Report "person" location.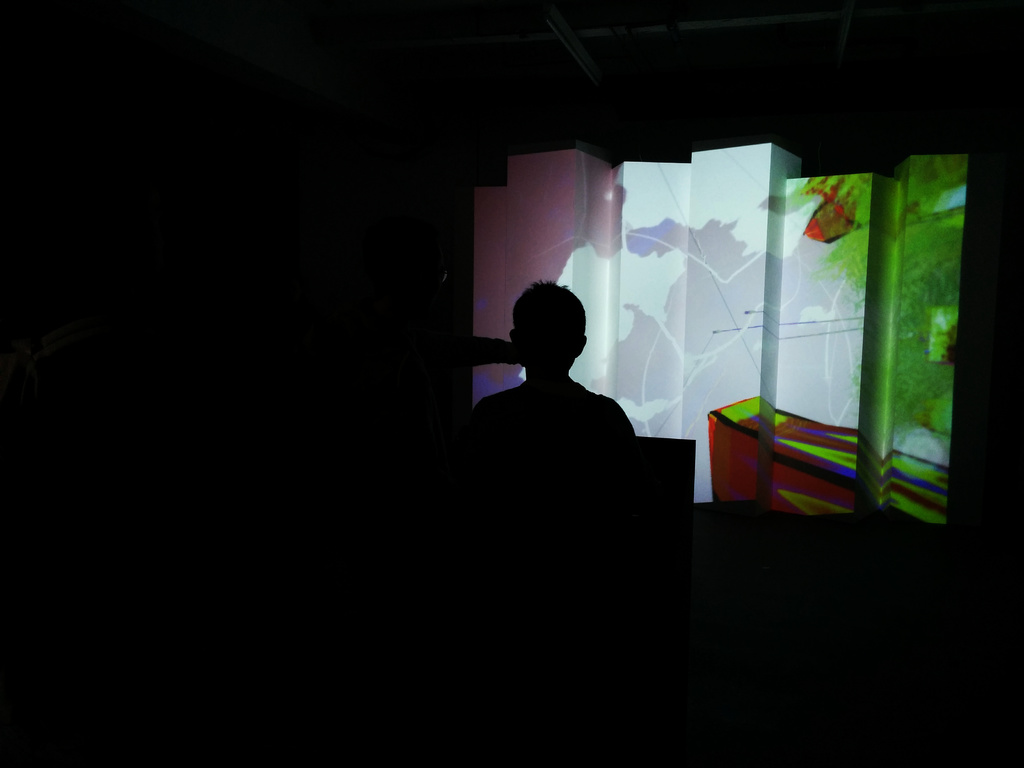
Report: [465, 275, 639, 491].
